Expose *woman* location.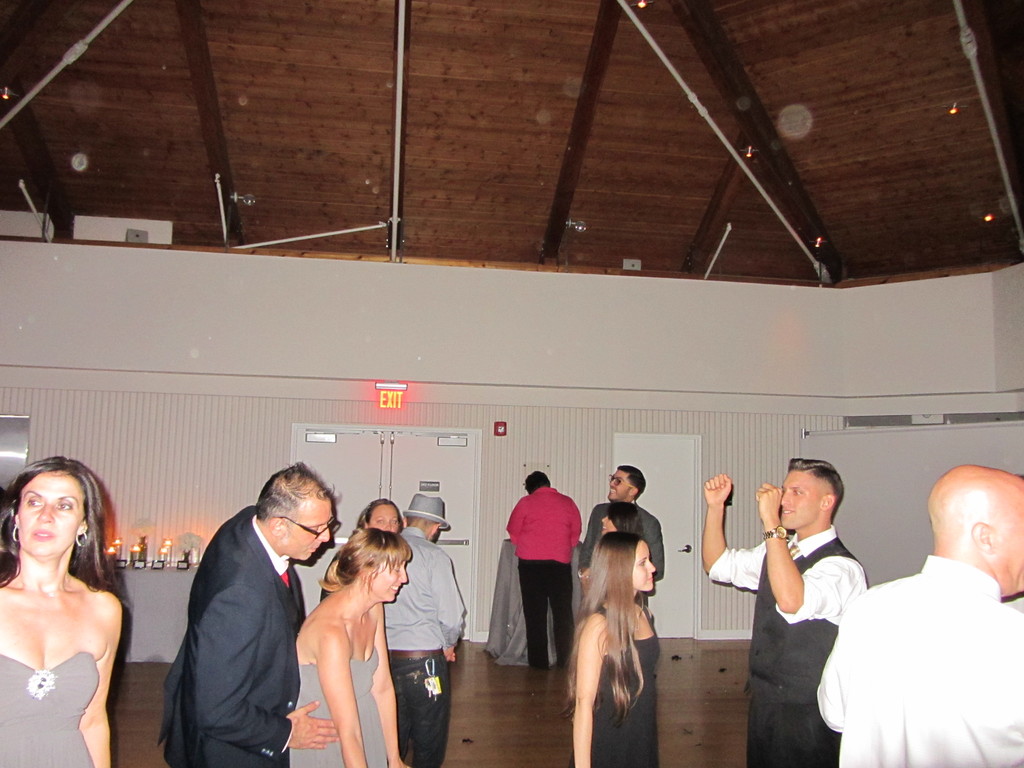
Exposed at x1=0 y1=448 x2=131 y2=763.
